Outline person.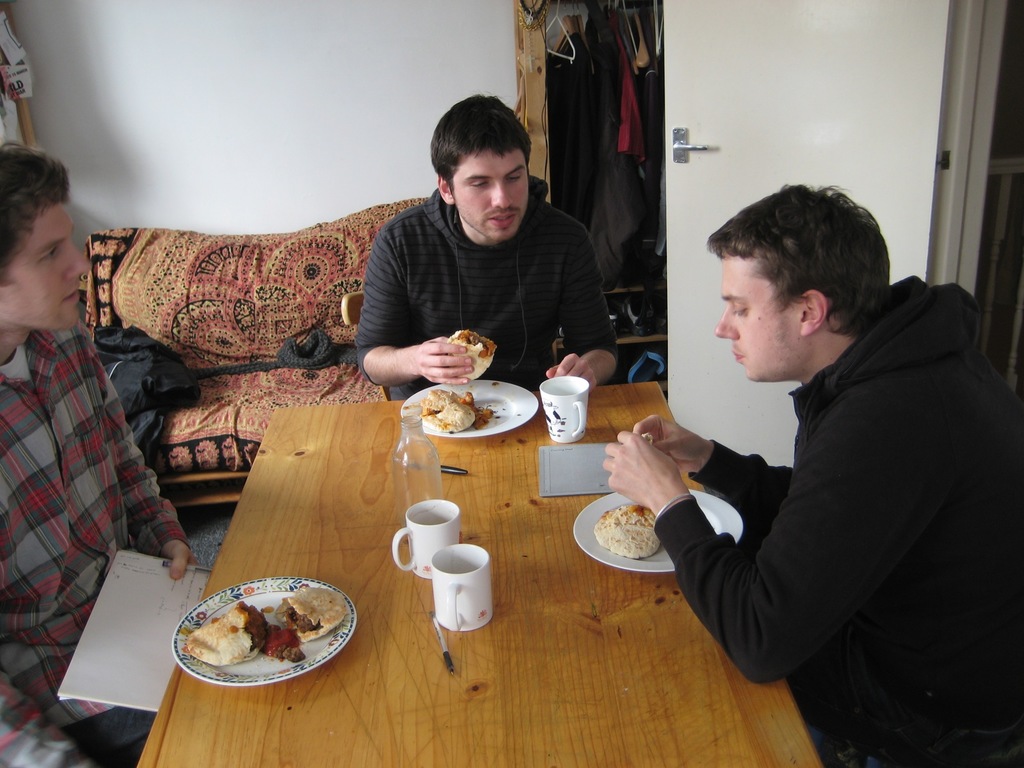
Outline: locate(350, 88, 625, 388).
